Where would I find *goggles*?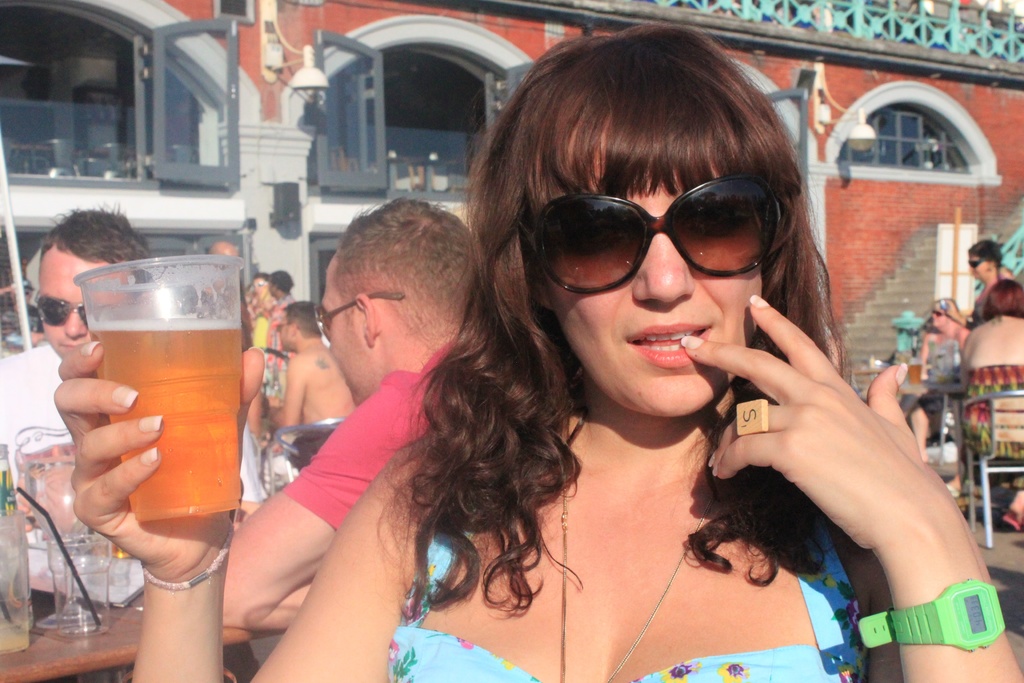
At x1=26 y1=288 x2=105 y2=327.
